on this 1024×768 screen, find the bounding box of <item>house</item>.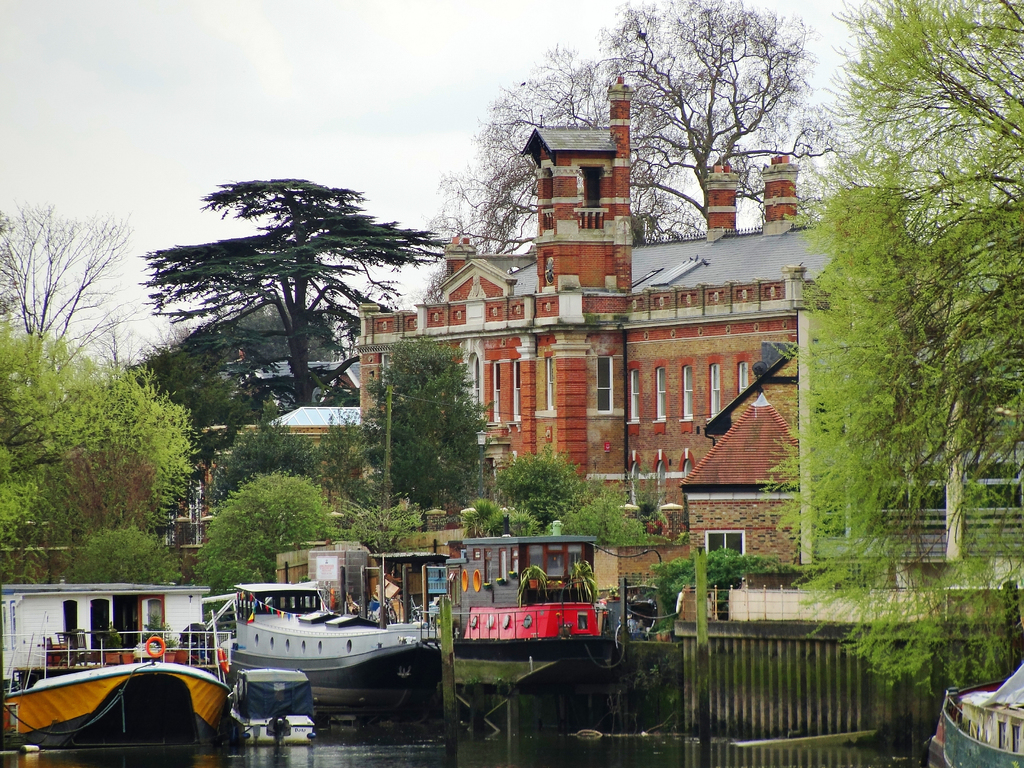
Bounding box: <box>307,544,370,605</box>.
